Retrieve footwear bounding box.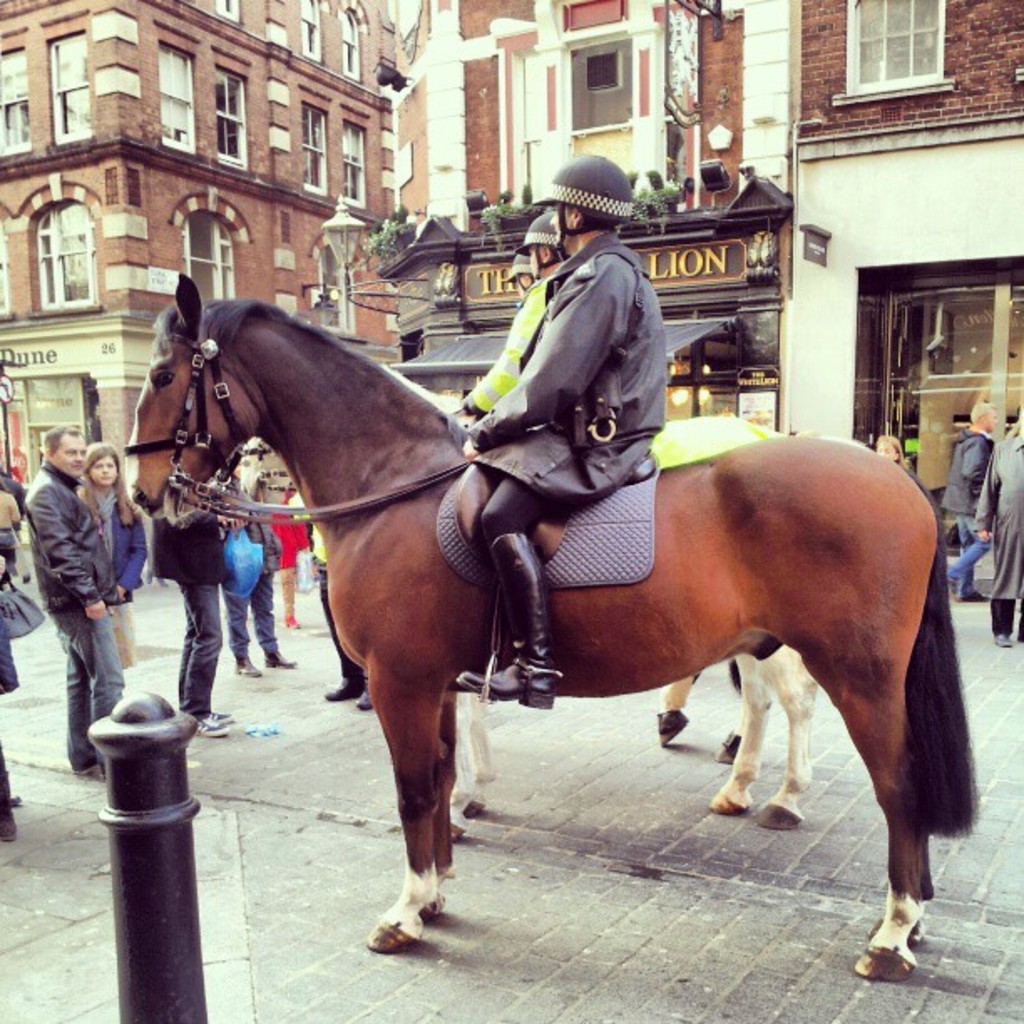
Bounding box: 930 569 952 587.
